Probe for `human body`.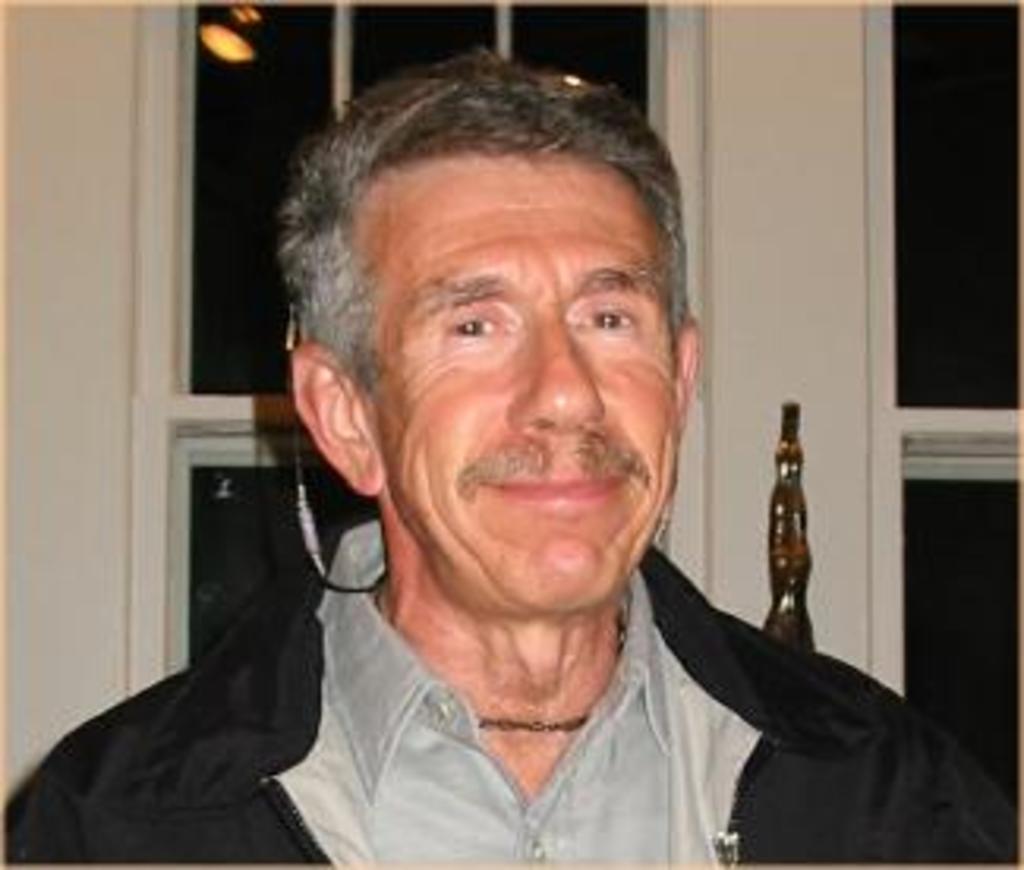
Probe result: (3,35,1018,867).
